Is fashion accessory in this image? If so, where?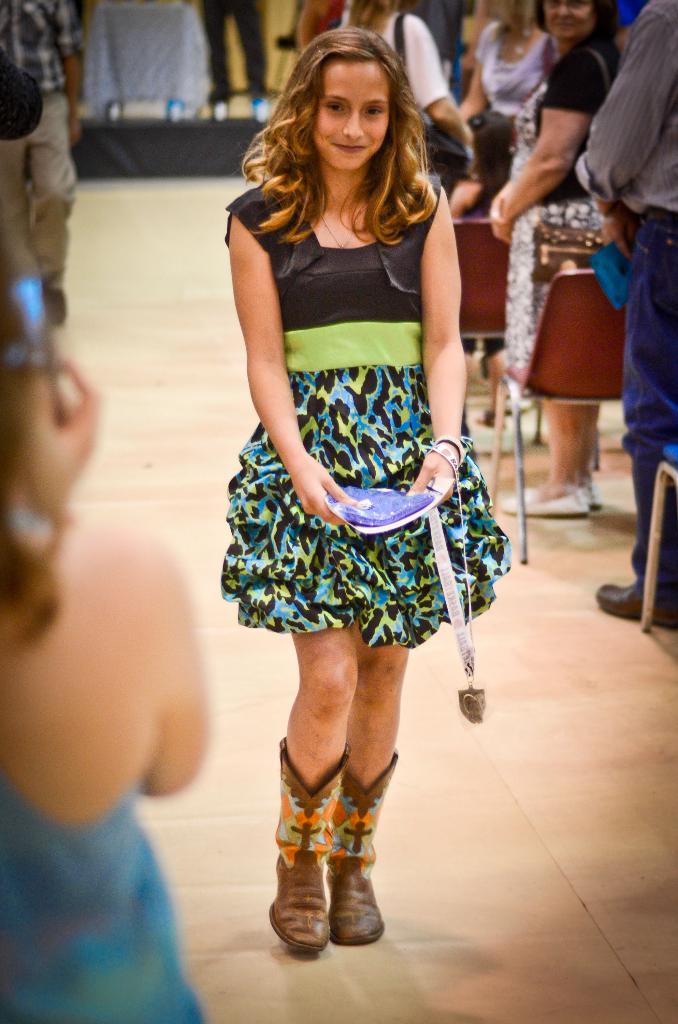
Yes, at BBox(526, 486, 595, 512).
